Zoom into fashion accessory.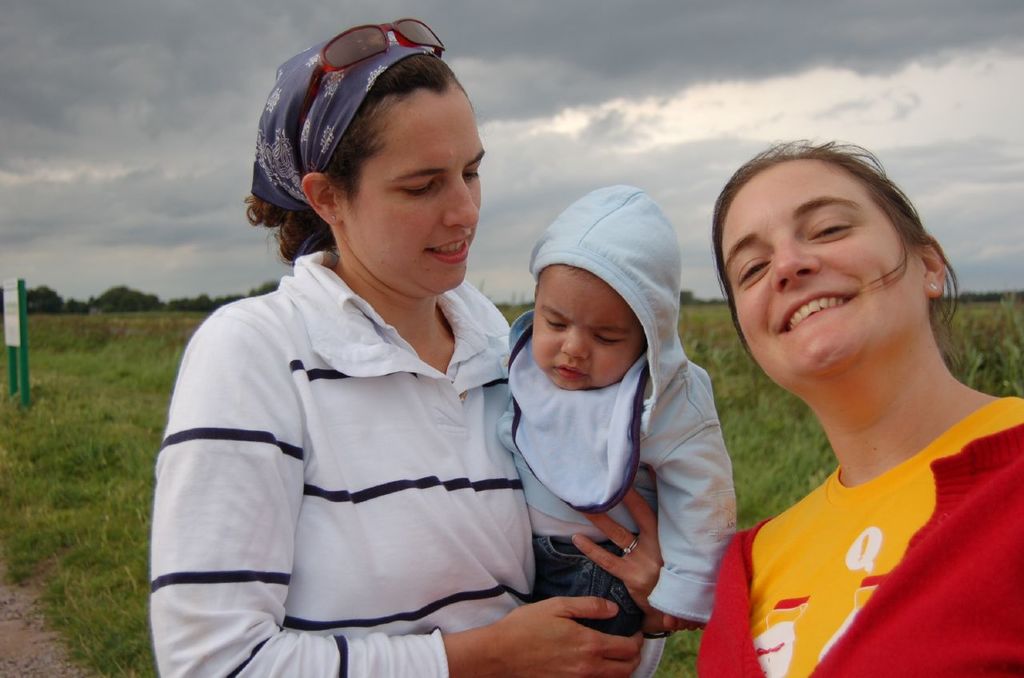
Zoom target: 330:213:338:225.
